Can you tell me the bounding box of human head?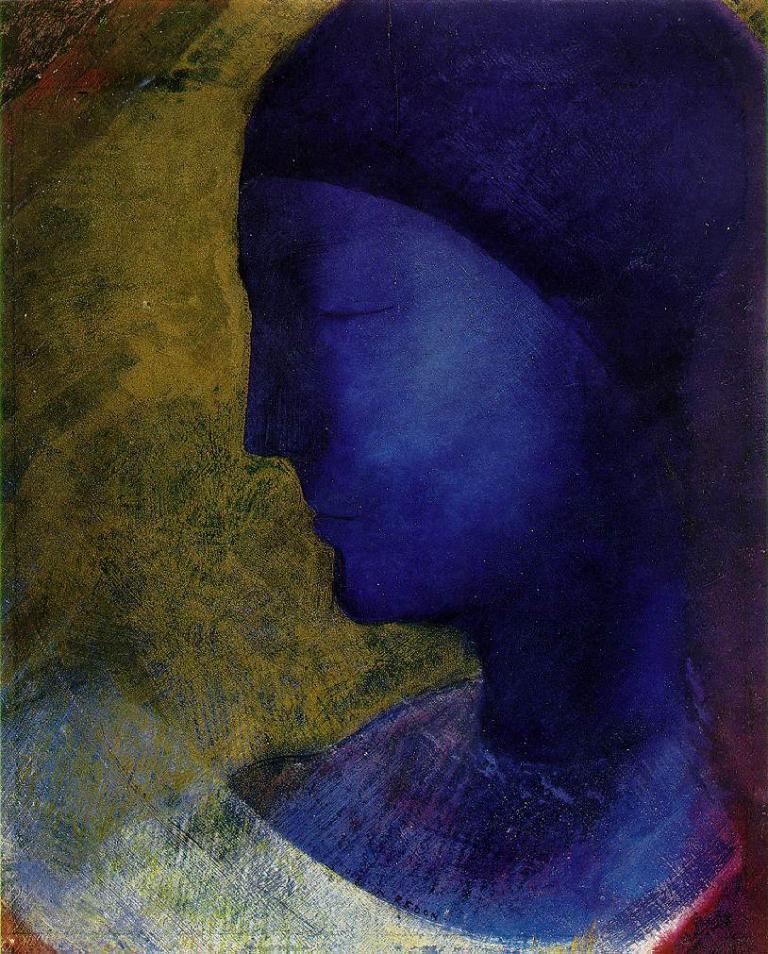
x1=242, y1=3, x2=767, y2=859.
